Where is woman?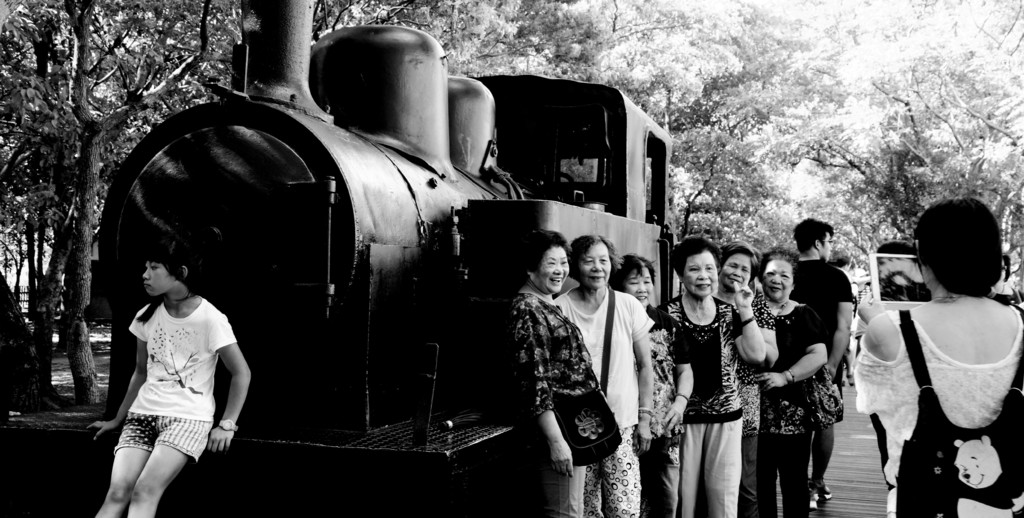
<bbox>605, 248, 698, 517</bbox>.
